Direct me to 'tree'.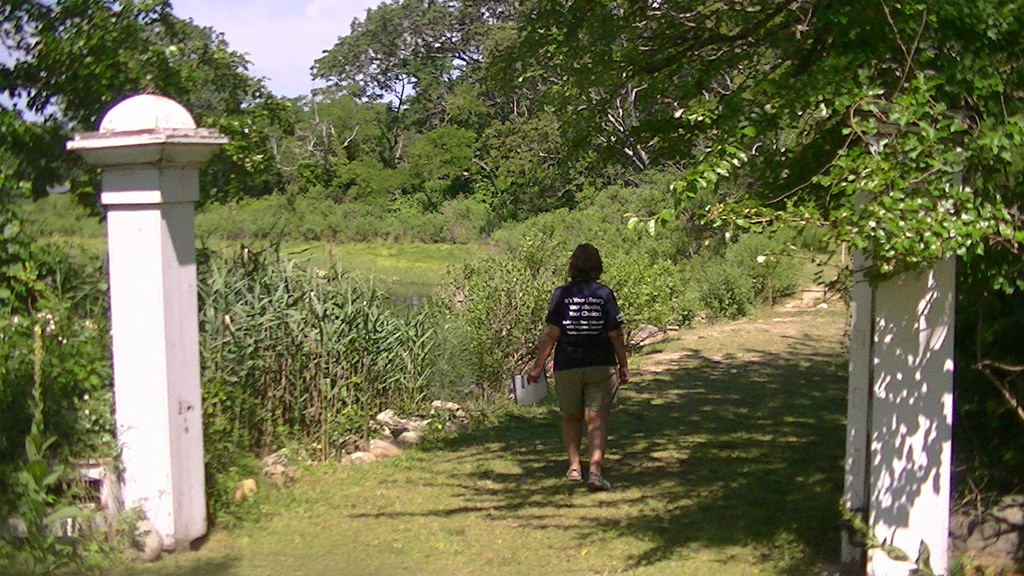
Direction: bbox=(479, 0, 1023, 314).
